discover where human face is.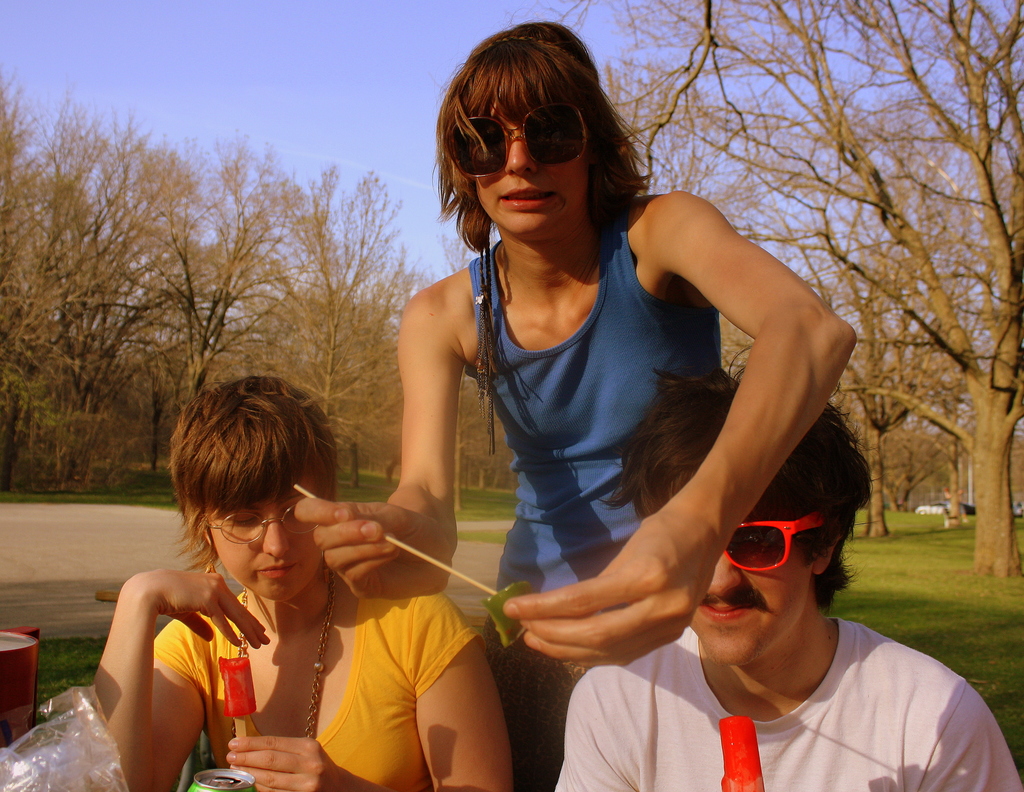
Discovered at bbox=[687, 514, 807, 672].
